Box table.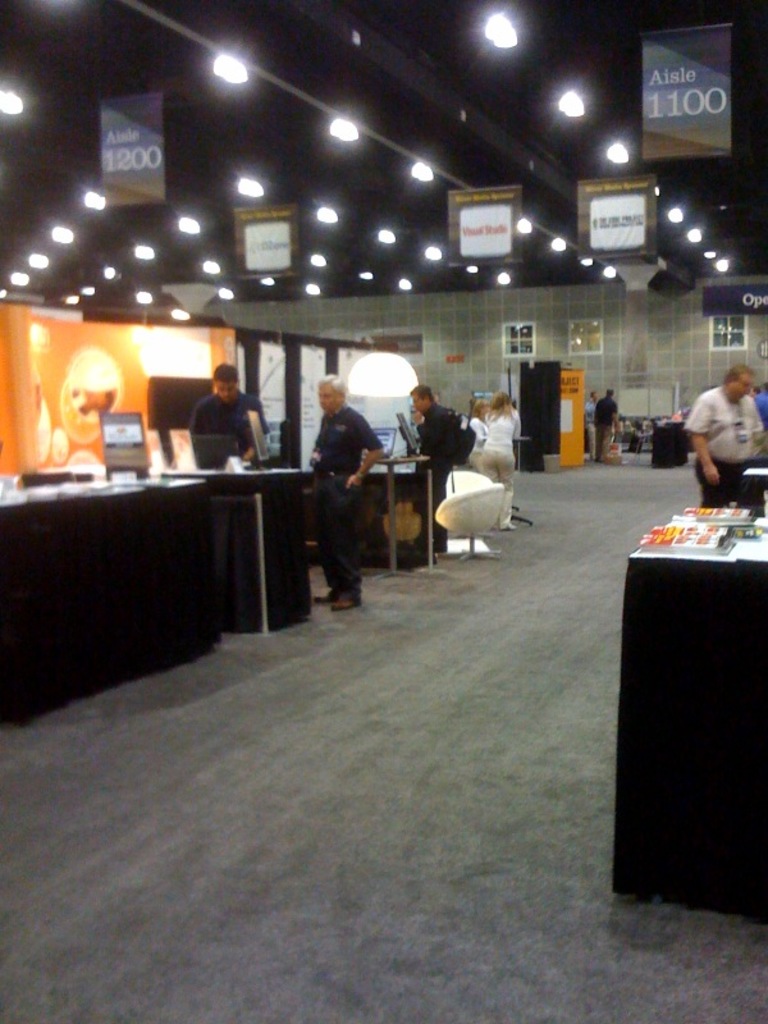
(left=0, top=461, right=320, bottom=721).
